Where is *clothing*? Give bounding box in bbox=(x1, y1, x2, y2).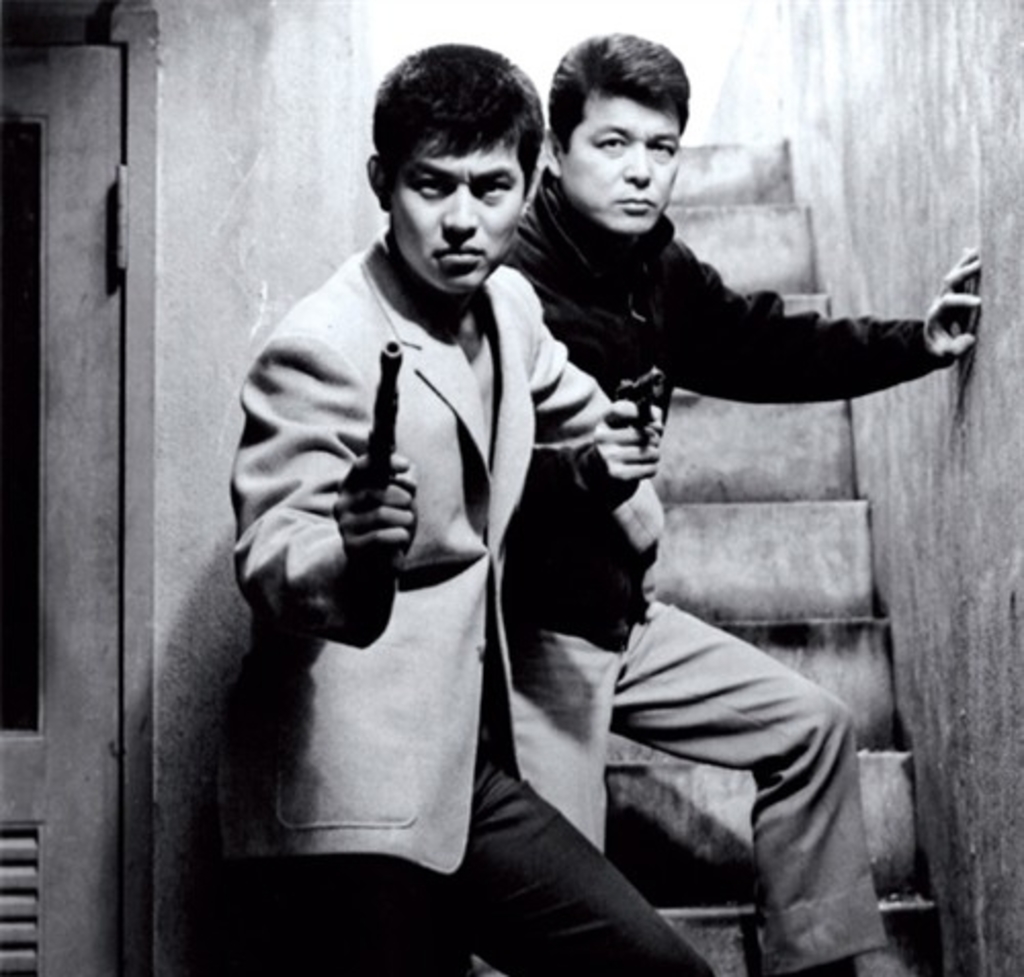
bbox=(504, 168, 930, 975).
